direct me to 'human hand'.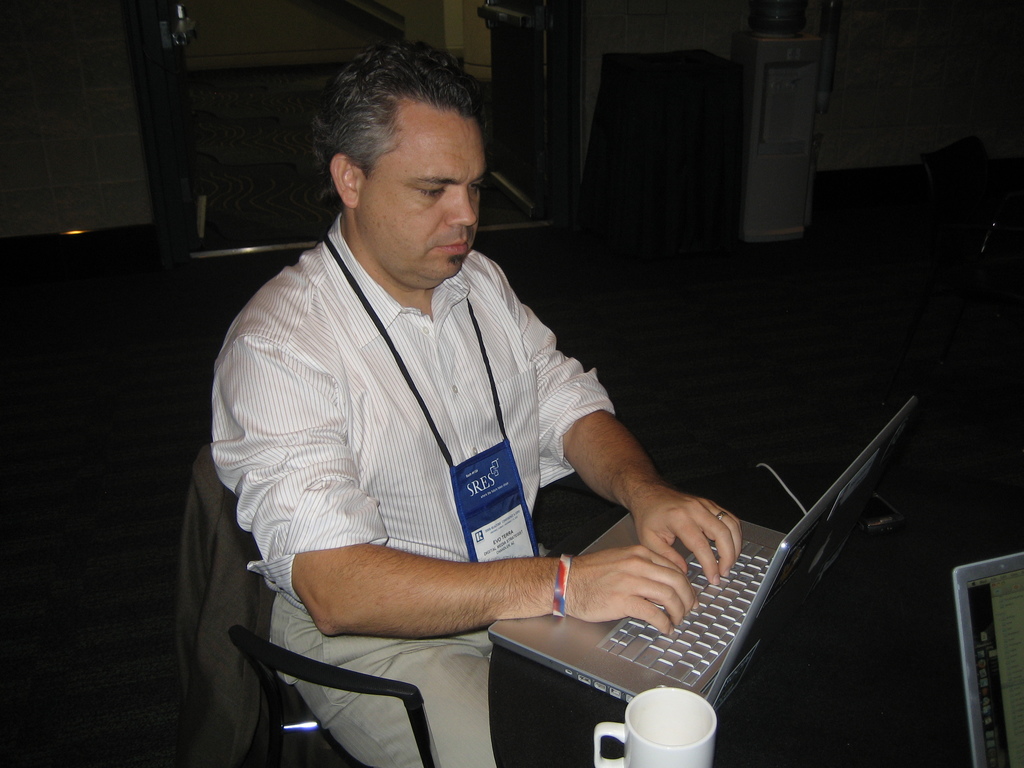
Direction: (x1=633, y1=483, x2=744, y2=589).
